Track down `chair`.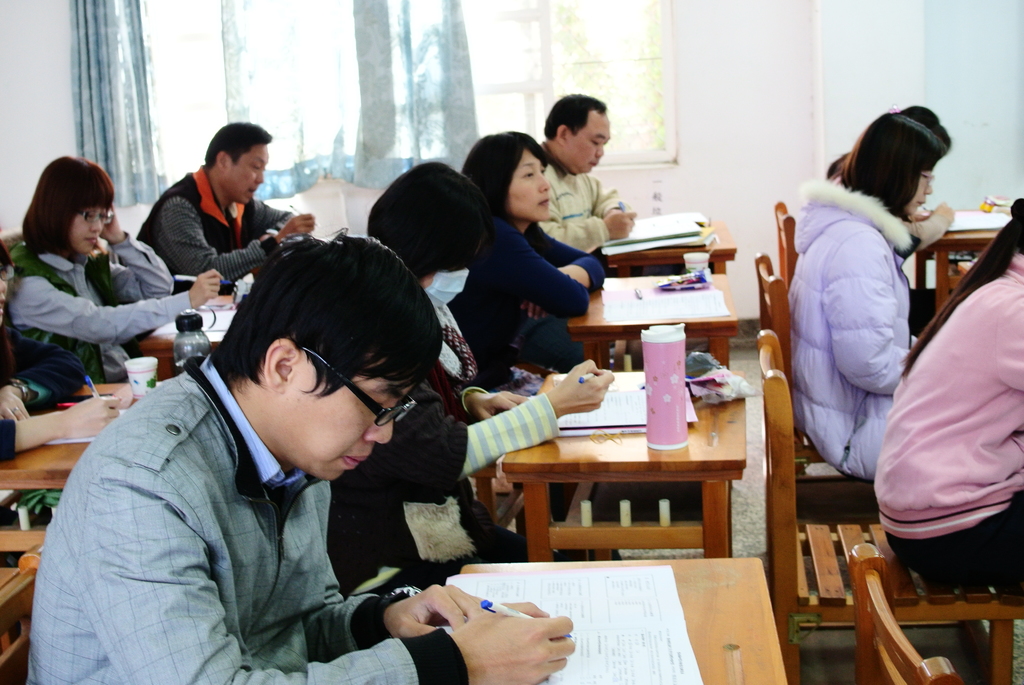
Tracked to (x1=774, y1=198, x2=804, y2=290).
